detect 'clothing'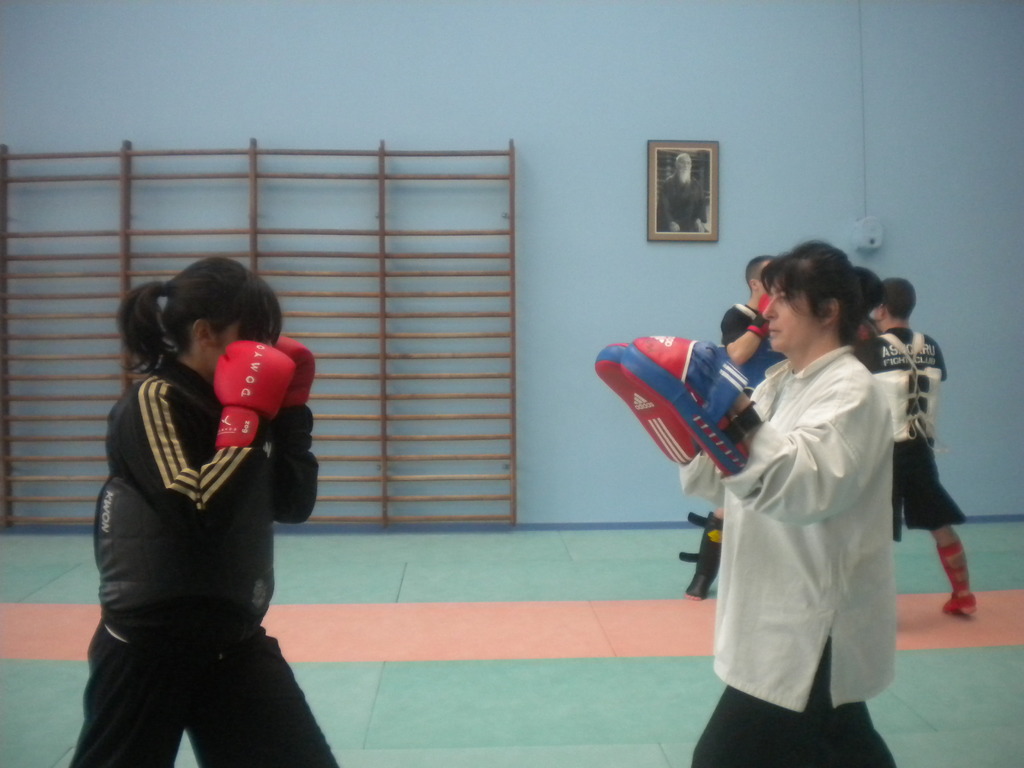
l=852, t=322, r=965, b=545
